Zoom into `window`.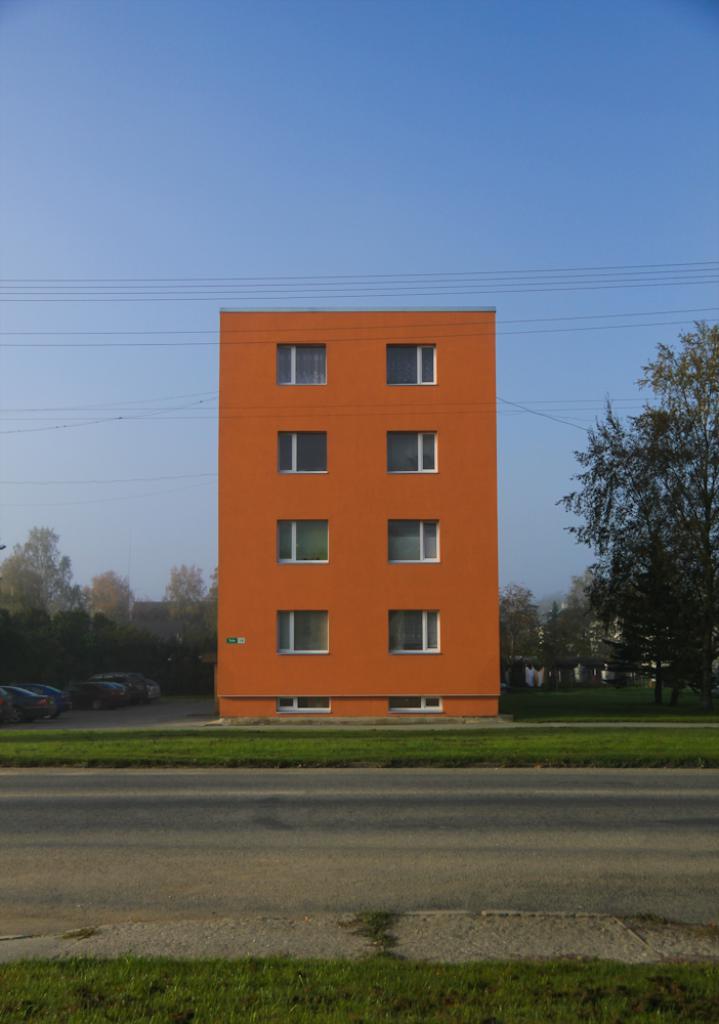
Zoom target: 383:692:434:712.
